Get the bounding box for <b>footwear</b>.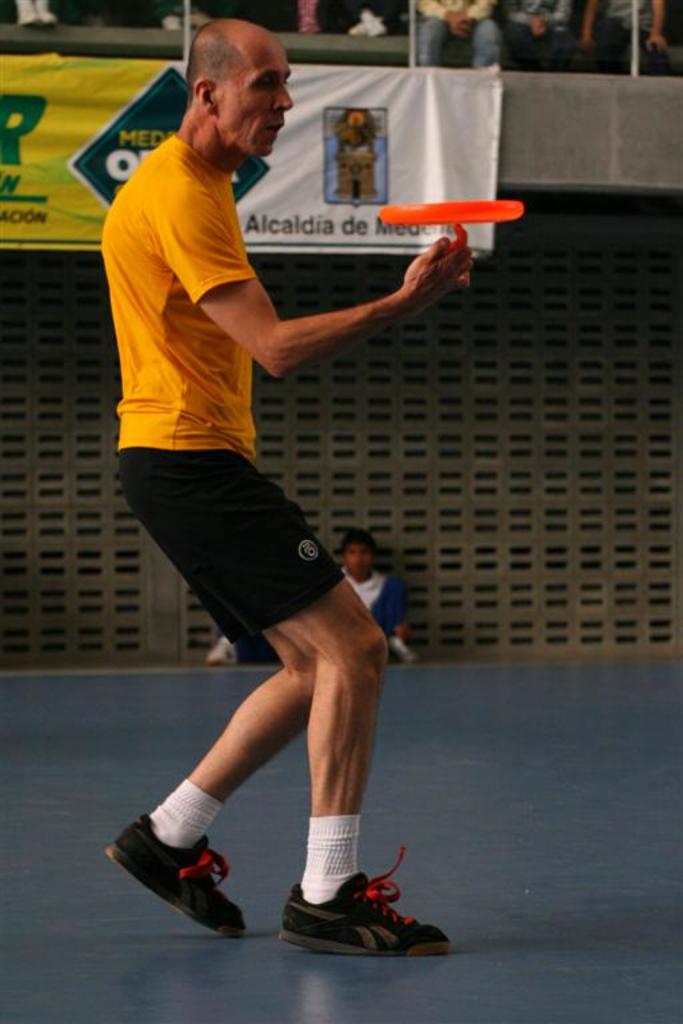
crop(203, 637, 233, 668).
